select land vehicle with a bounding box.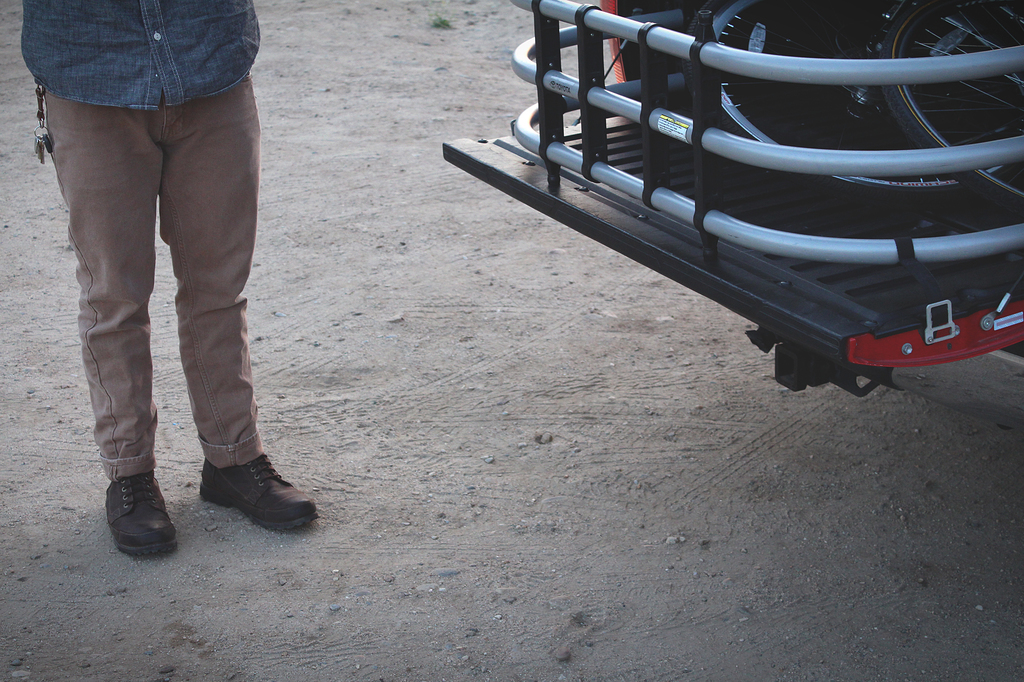
(884,0,1023,217).
